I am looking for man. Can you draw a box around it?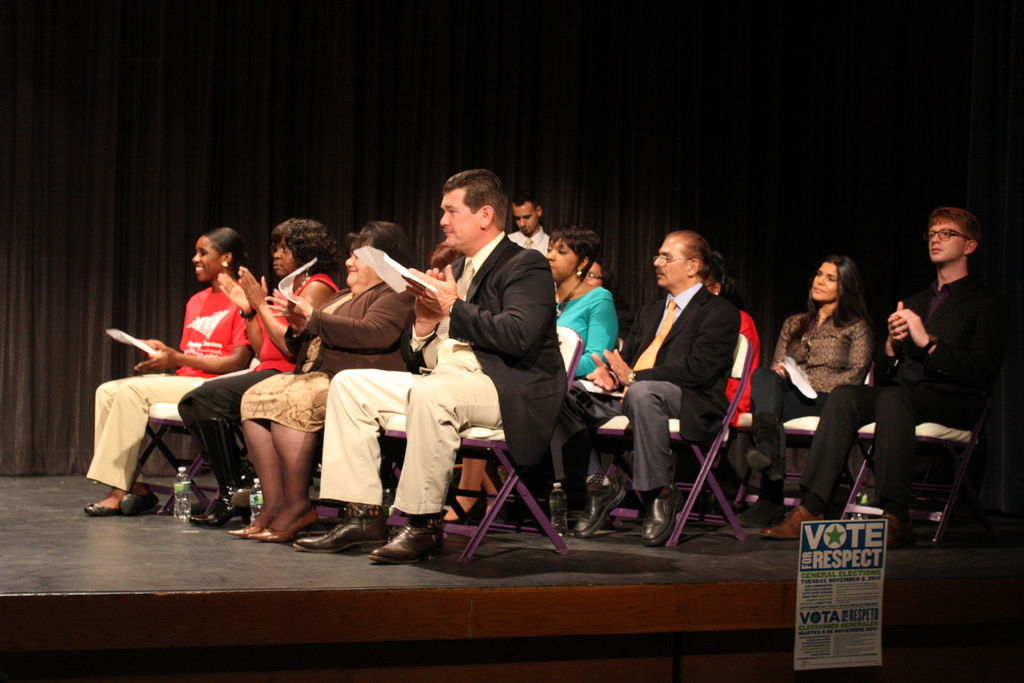
Sure, the bounding box is locate(506, 190, 556, 290).
